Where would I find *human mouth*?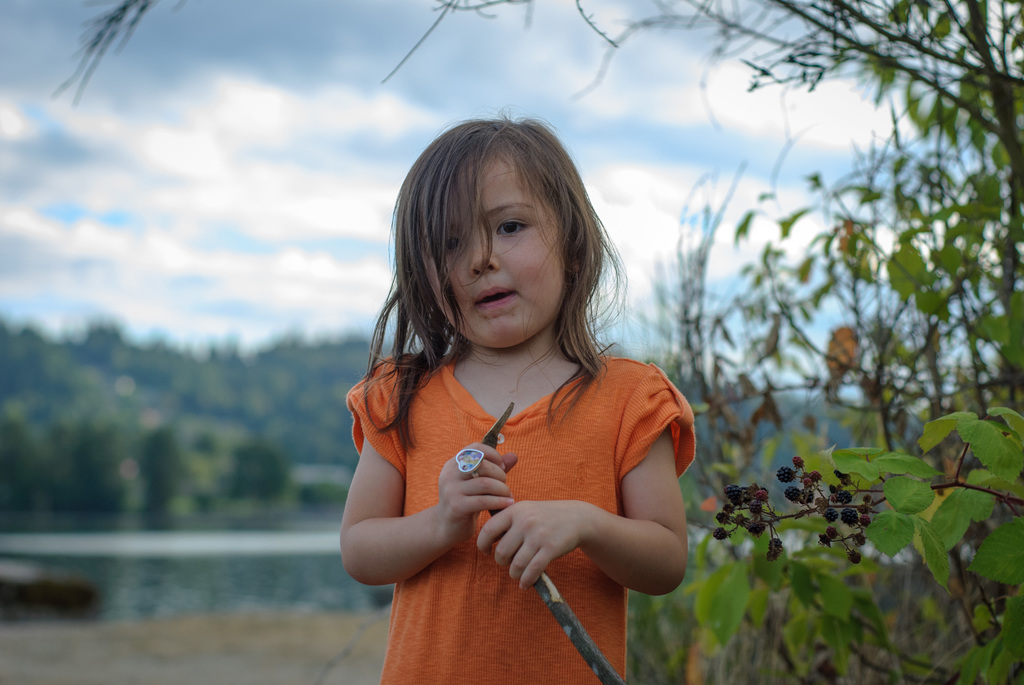
At <box>471,281,521,316</box>.
